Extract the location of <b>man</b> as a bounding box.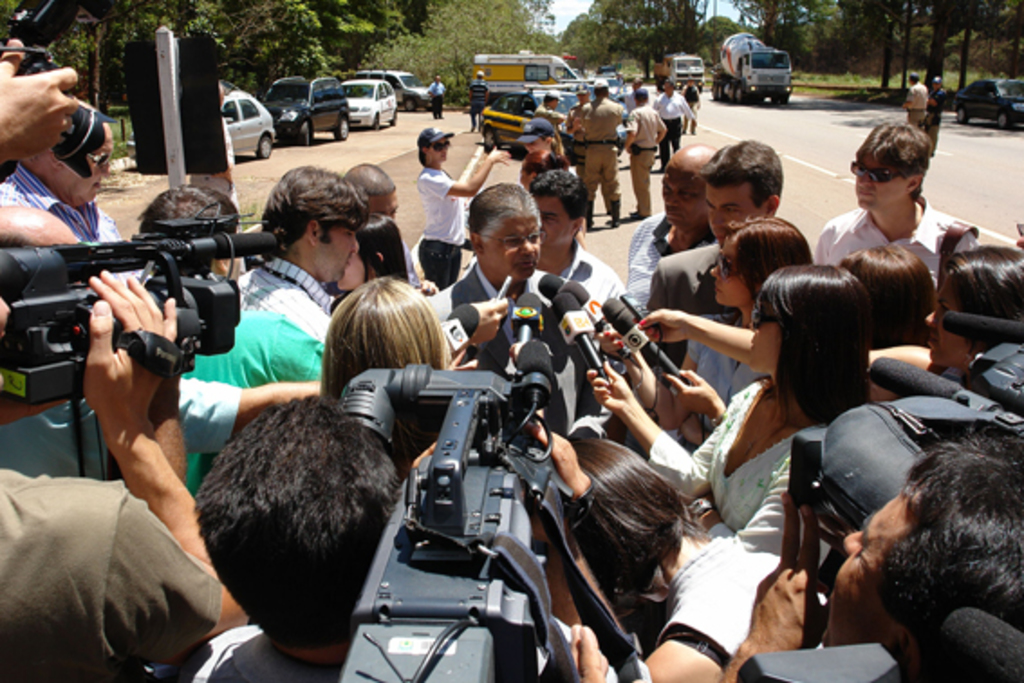
[641,143,787,369].
